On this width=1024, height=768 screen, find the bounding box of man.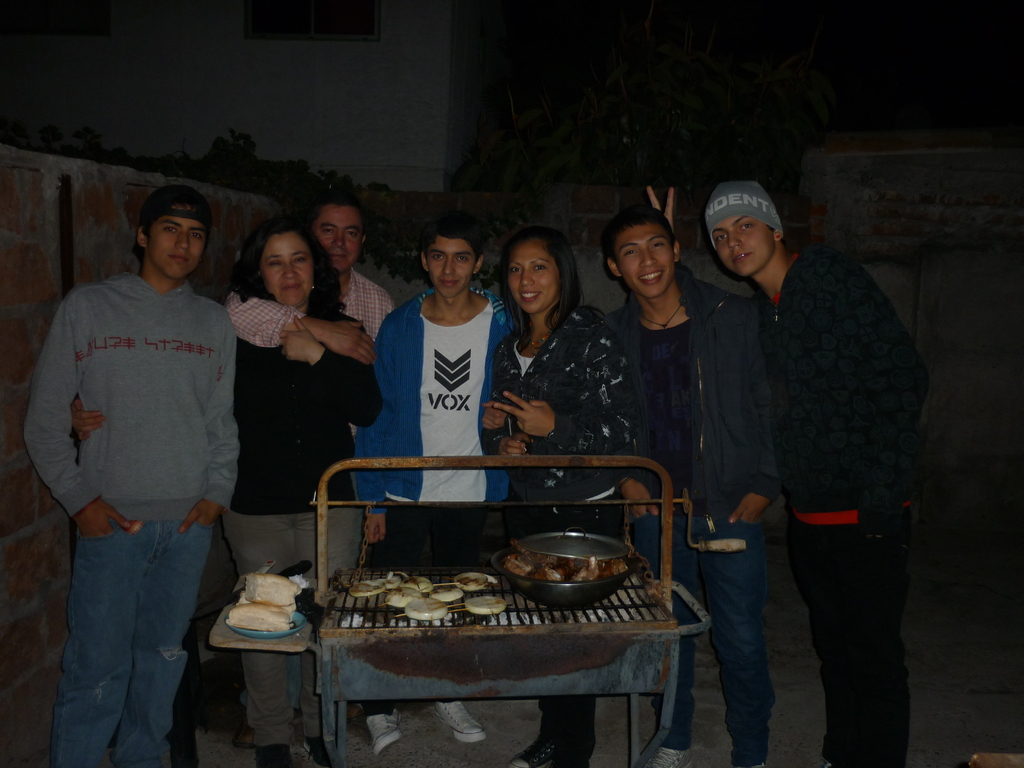
Bounding box: crop(636, 176, 942, 767).
